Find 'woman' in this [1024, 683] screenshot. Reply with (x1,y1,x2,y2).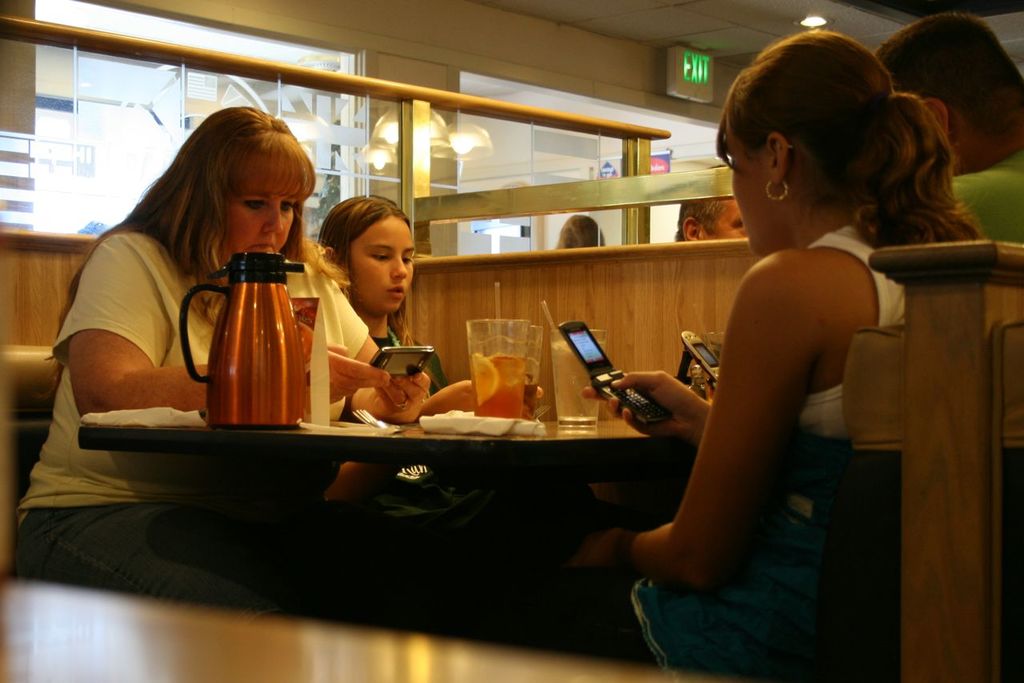
(7,101,436,602).
